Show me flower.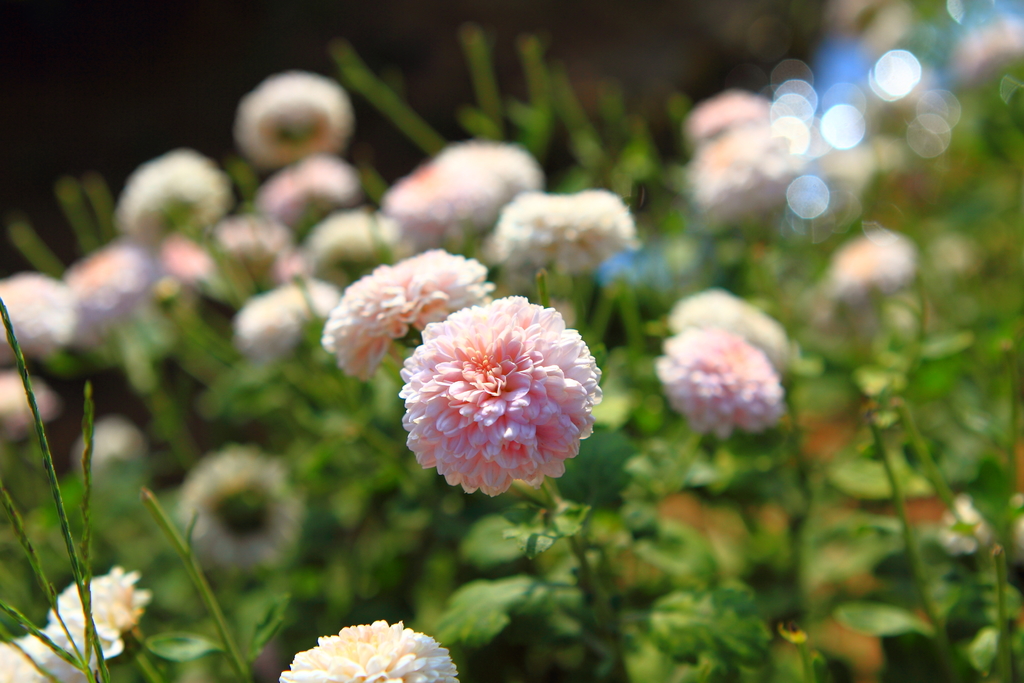
flower is here: x1=388 y1=286 x2=604 y2=504.
